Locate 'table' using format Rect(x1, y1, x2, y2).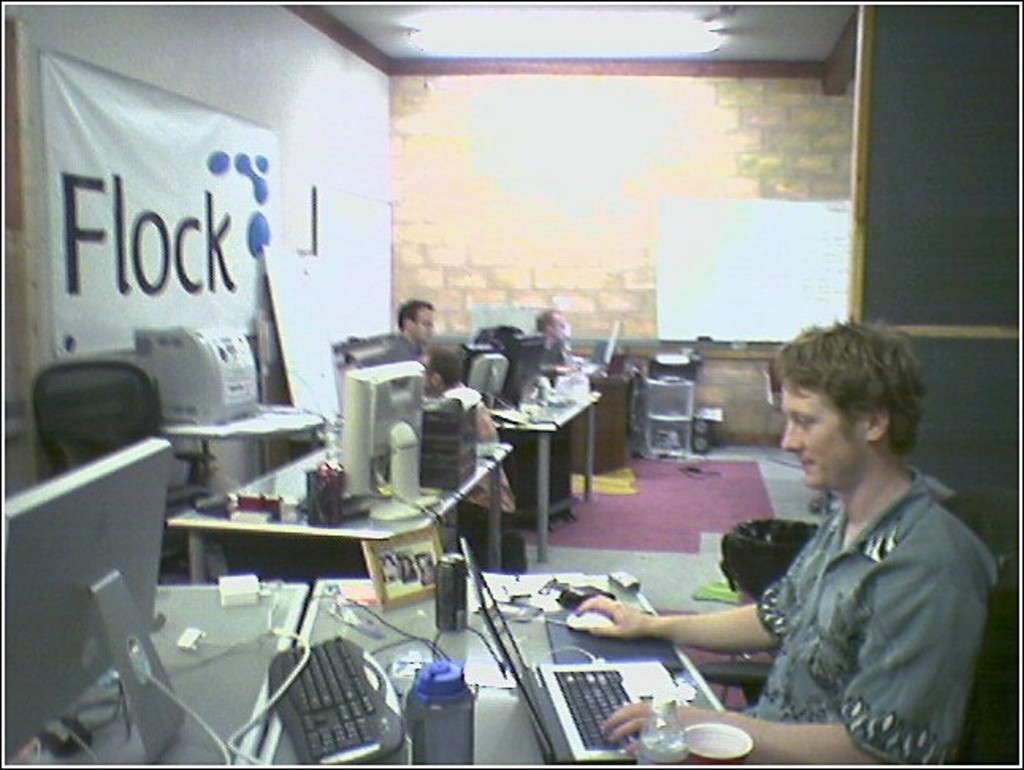
Rect(162, 396, 331, 510).
